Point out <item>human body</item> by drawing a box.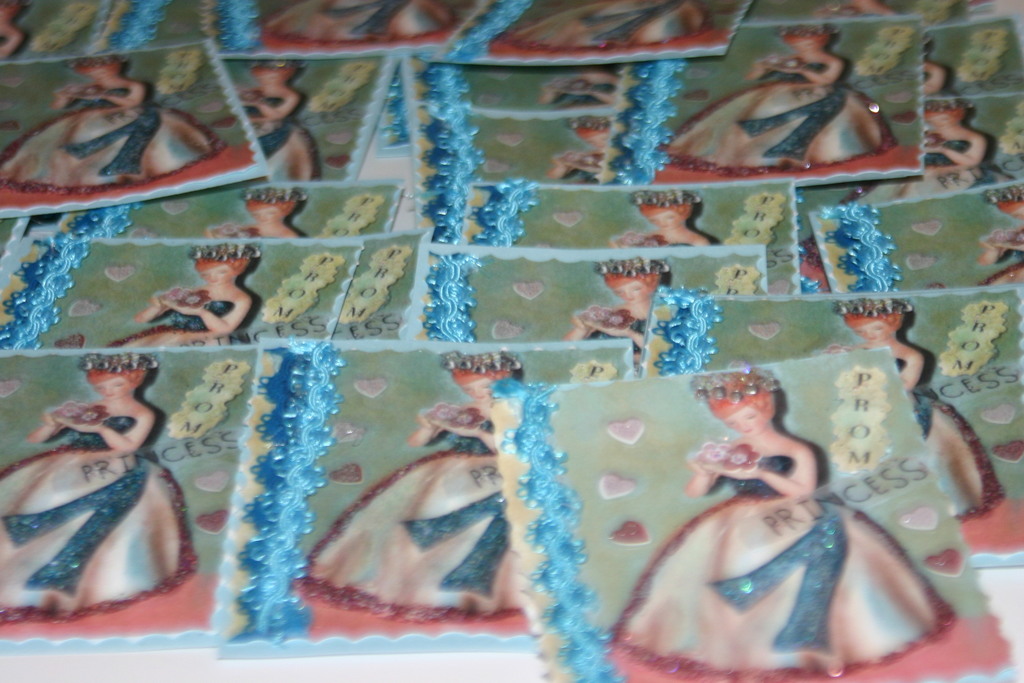
[632, 359, 913, 682].
